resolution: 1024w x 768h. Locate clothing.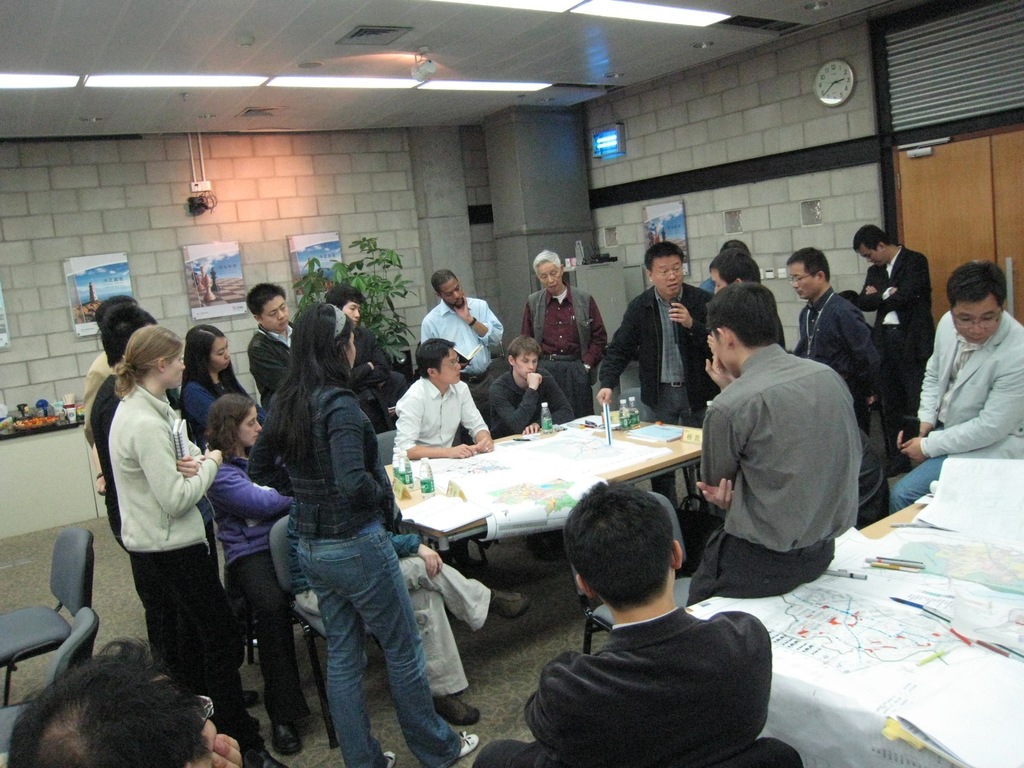
<region>516, 574, 787, 760</region>.
